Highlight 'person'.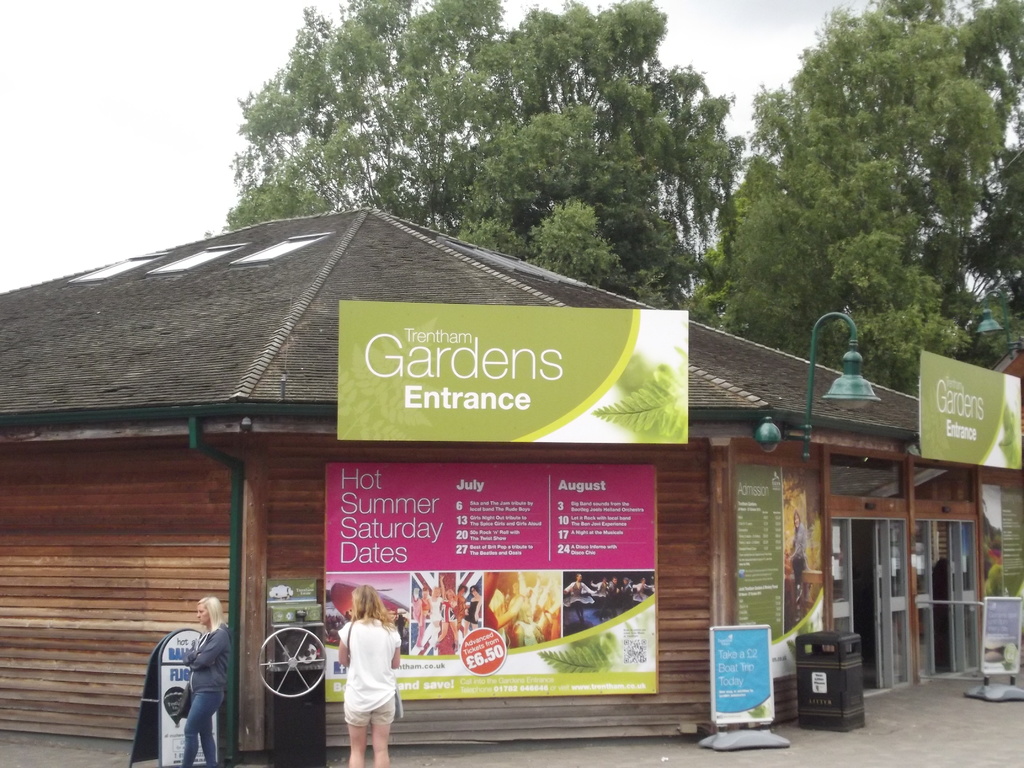
Highlighted region: Rect(336, 584, 405, 767).
